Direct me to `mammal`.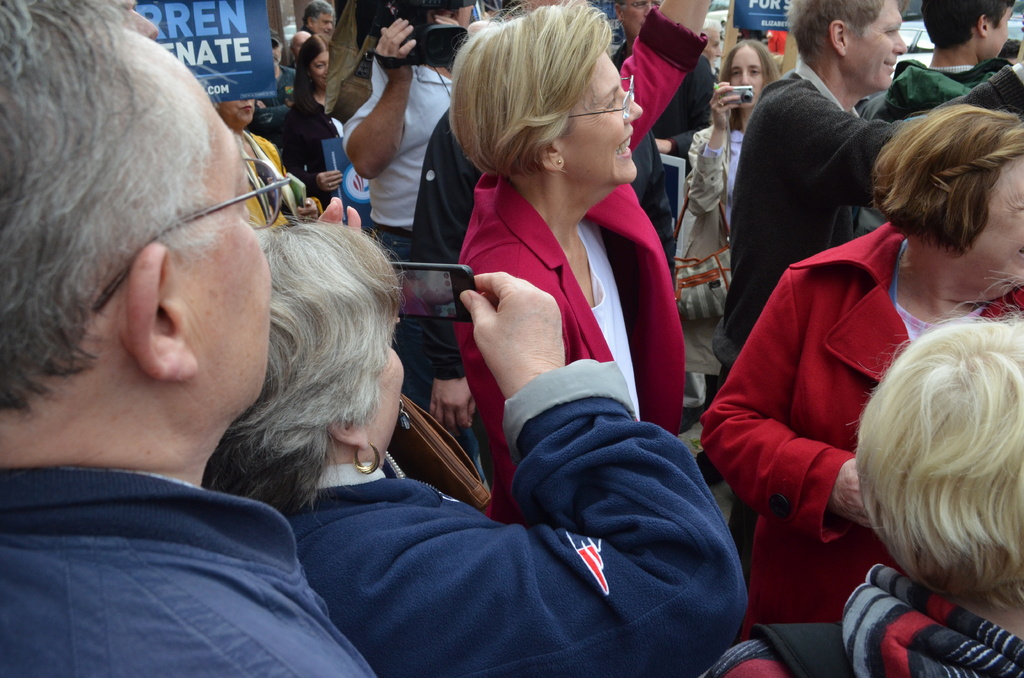
Direction: {"left": 0, "top": 0, "right": 378, "bottom": 677}.
